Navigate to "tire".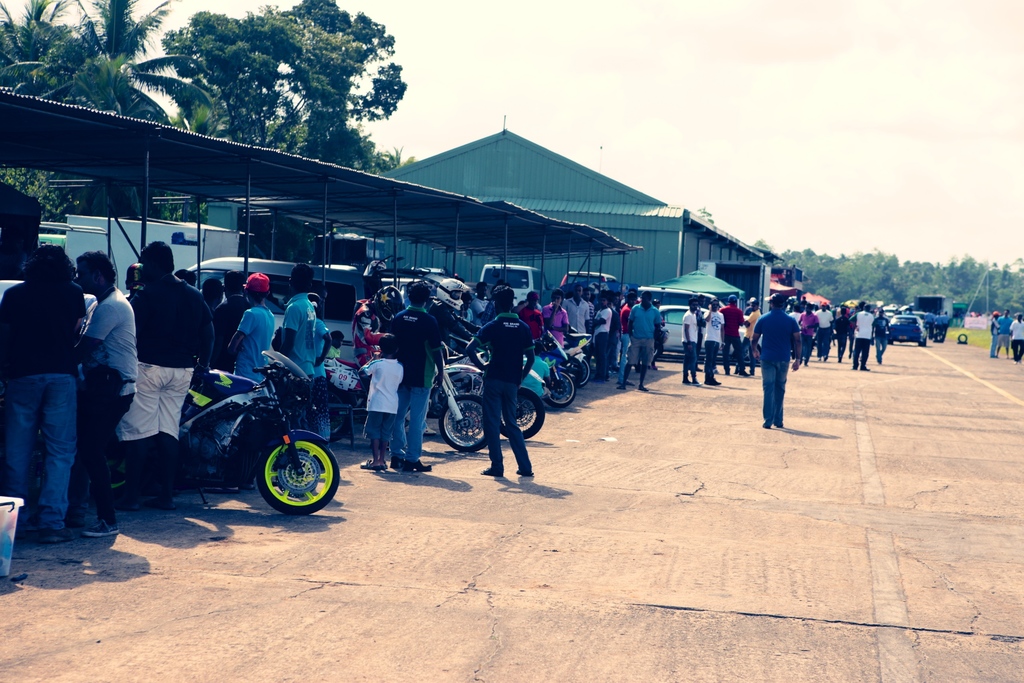
Navigation target: [left=492, top=393, right=547, bottom=440].
